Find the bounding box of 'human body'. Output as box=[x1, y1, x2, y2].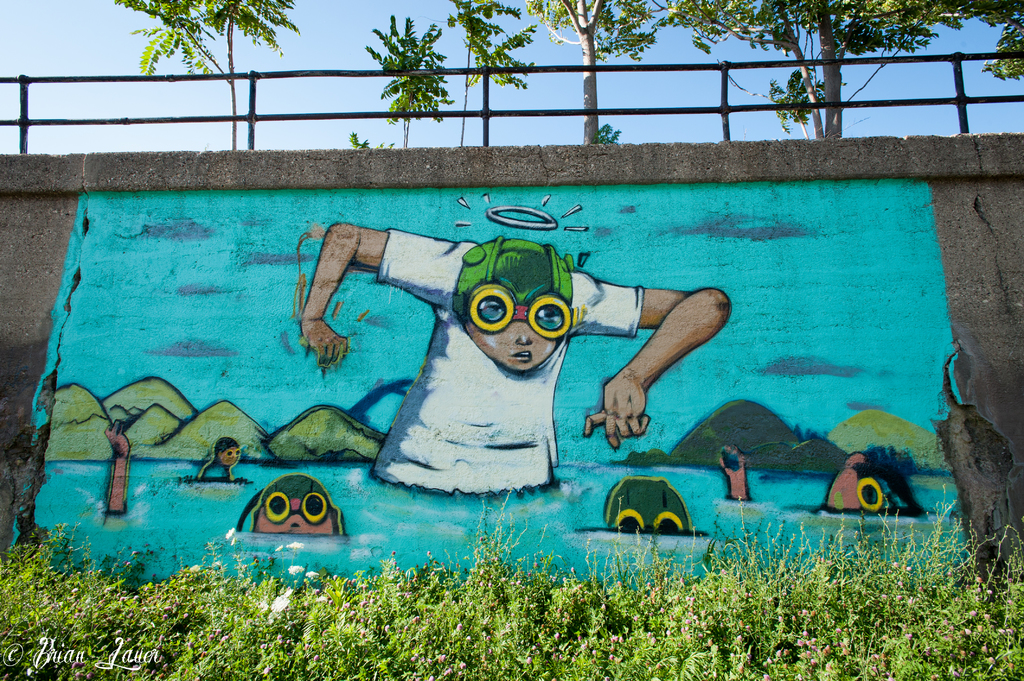
box=[196, 437, 247, 481].
